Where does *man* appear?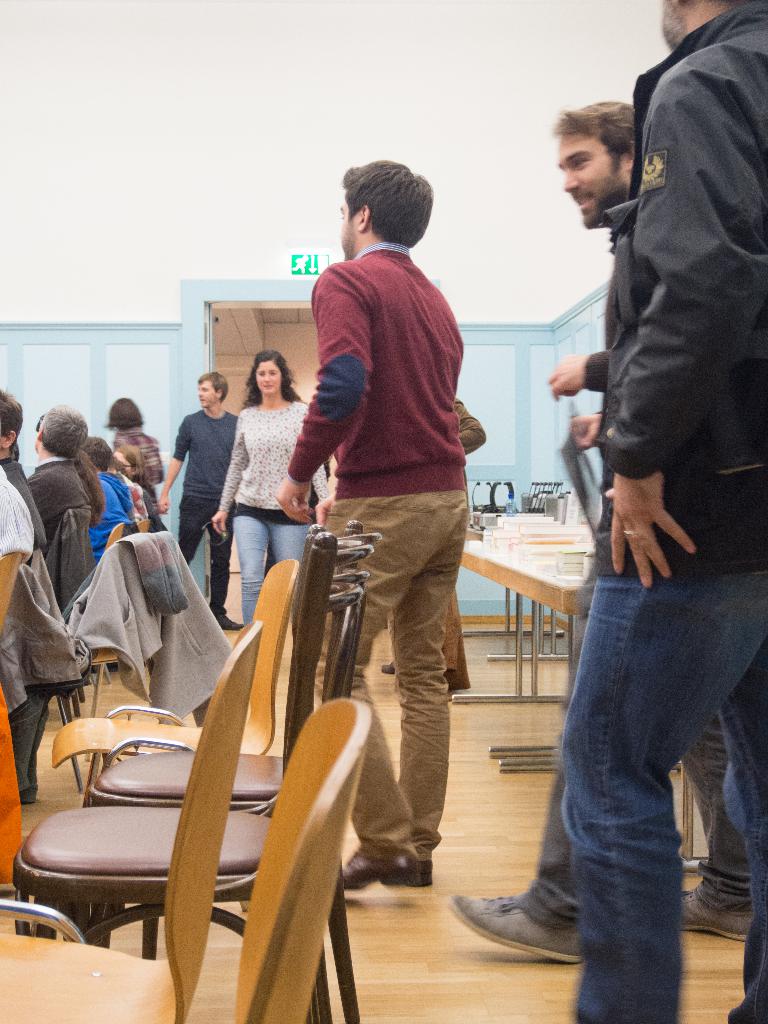
Appears at 0:396:48:568.
